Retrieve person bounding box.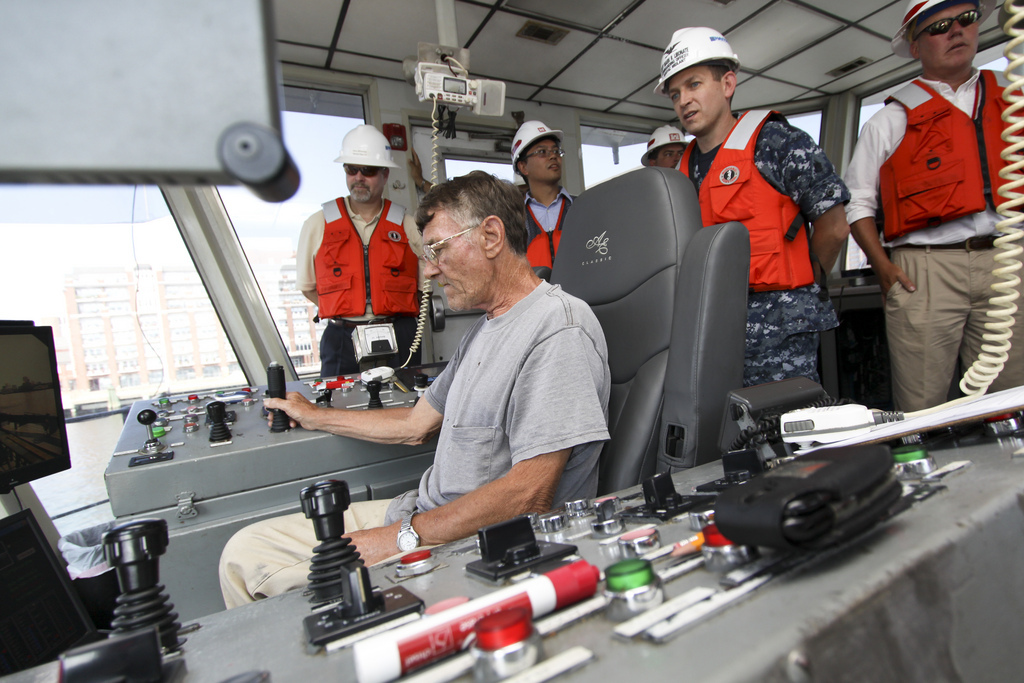
Bounding box: (226, 165, 614, 627).
